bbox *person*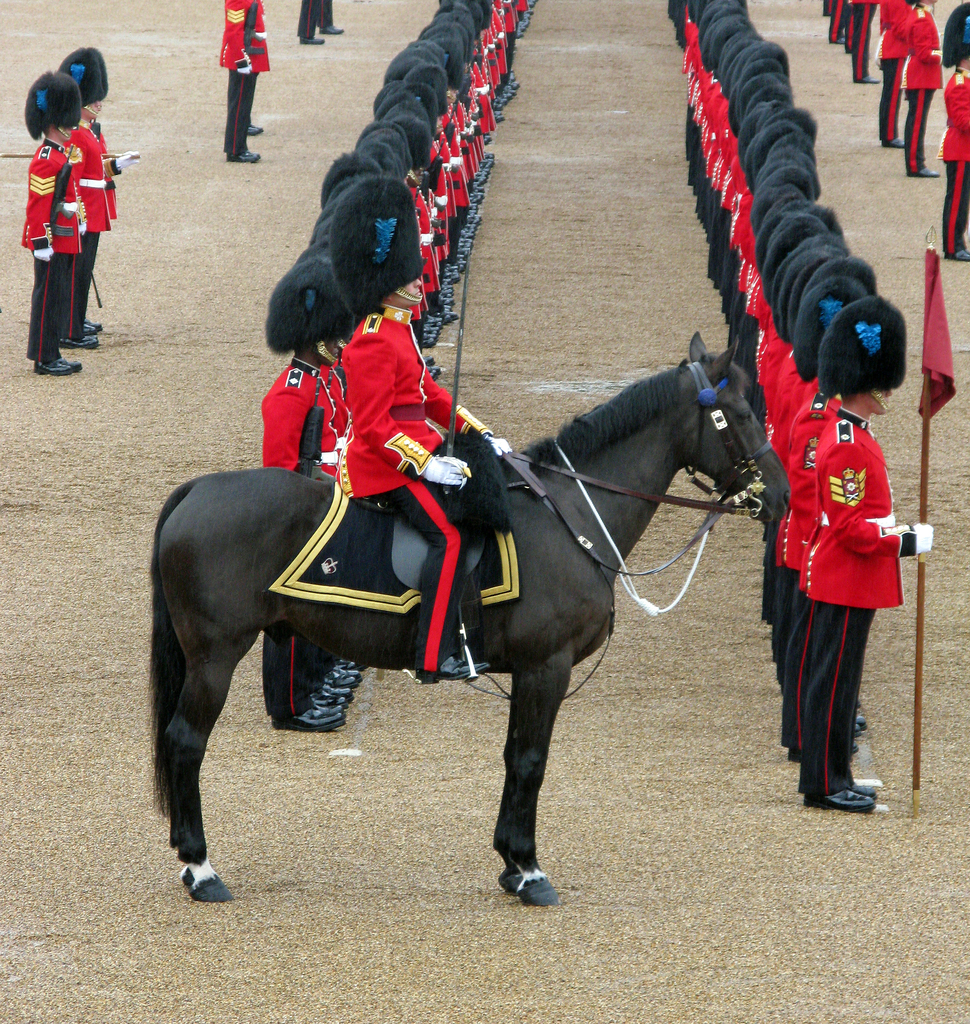
(51,36,142,349)
